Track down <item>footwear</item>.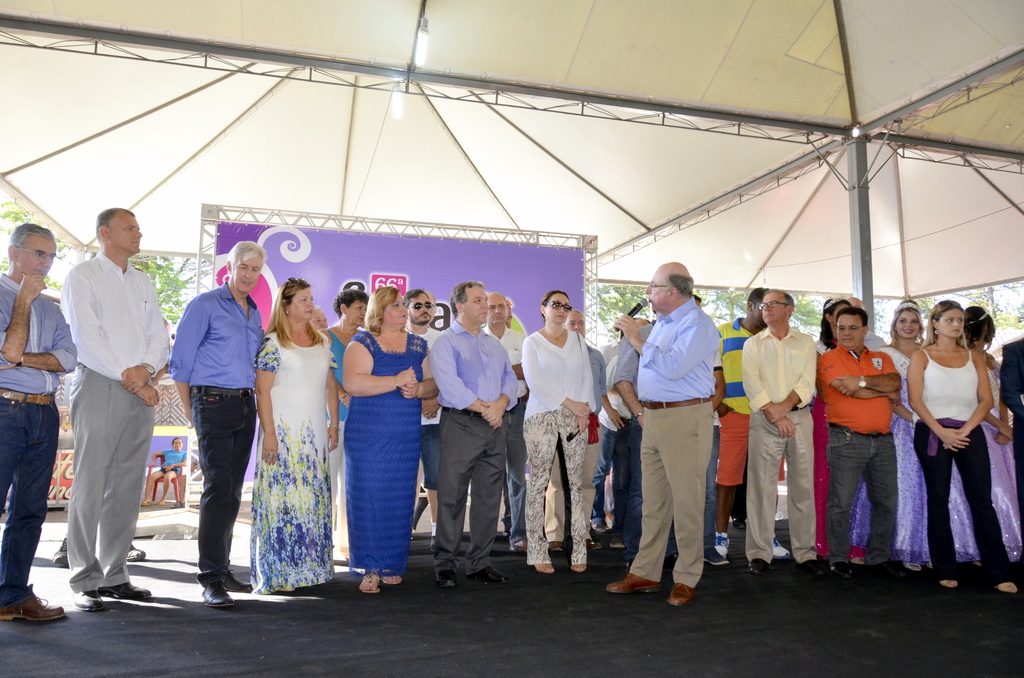
Tracked to region(471, 565, 504, 583).
